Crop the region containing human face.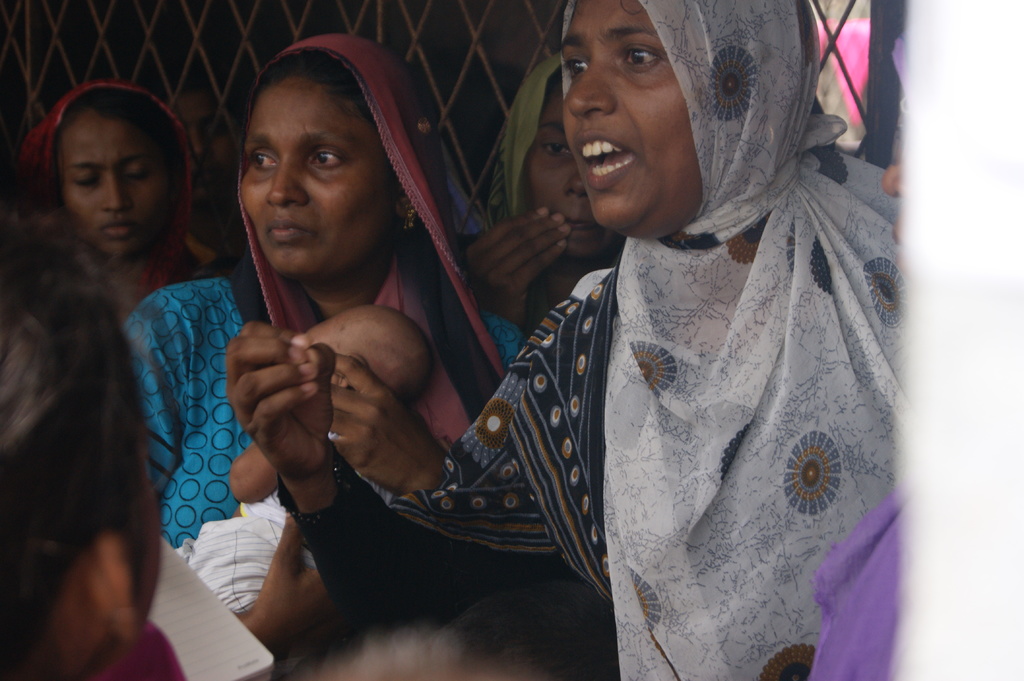
Crop region: bbox=(532, 83, 604, 262).
